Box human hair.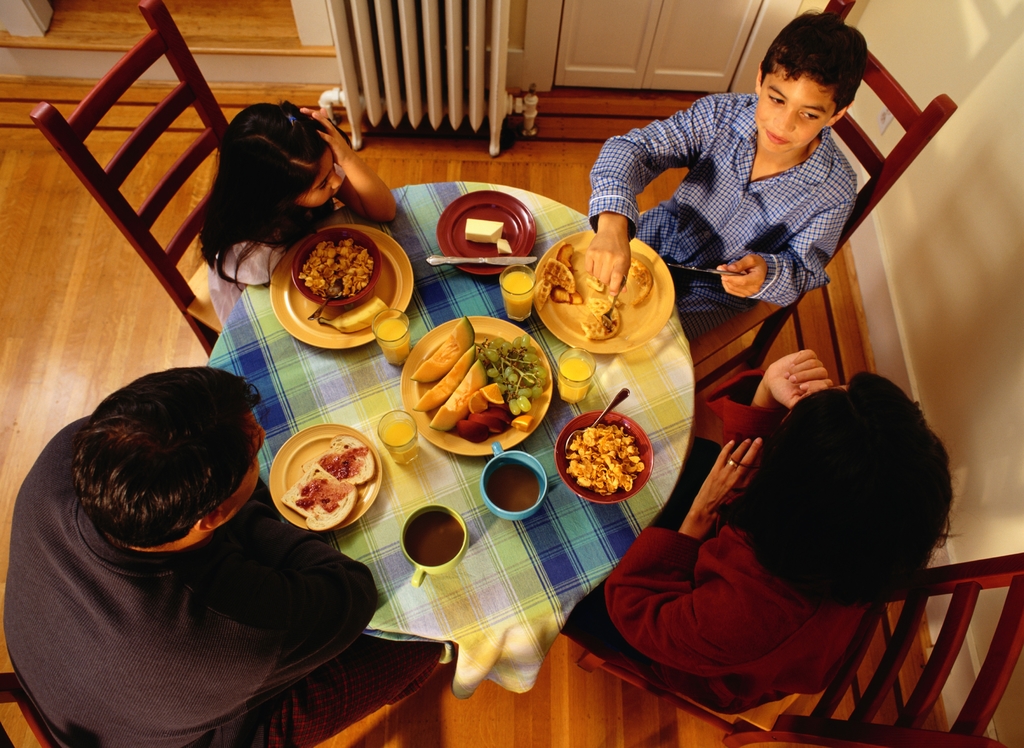
bbox(52, 366, 259, 583).
